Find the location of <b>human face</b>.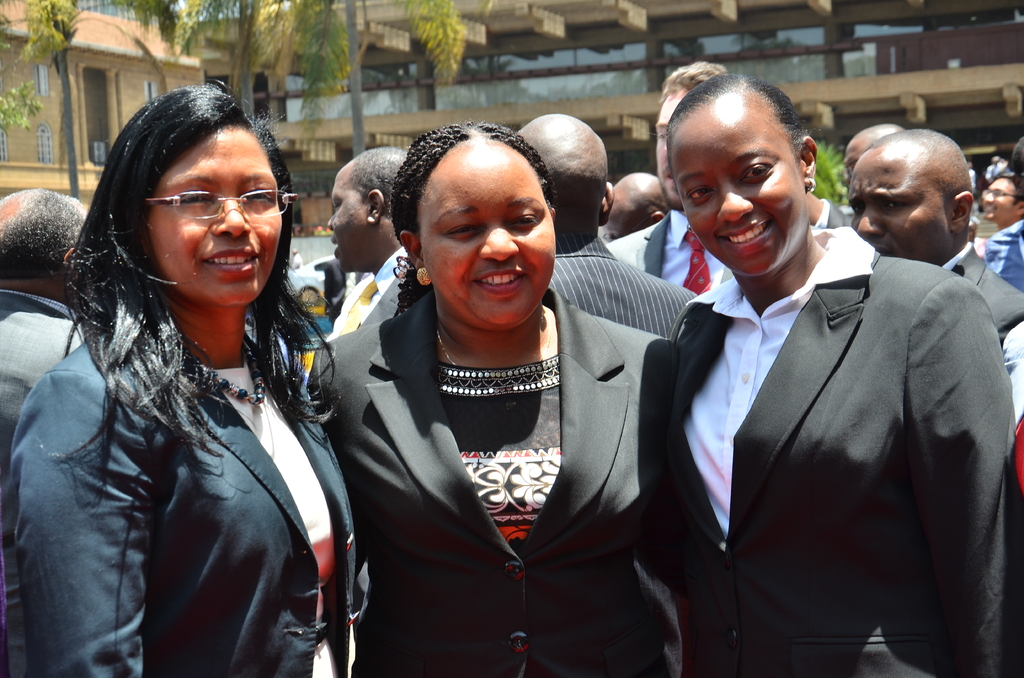
Location: bbox=[328, 170, 372, 273].
